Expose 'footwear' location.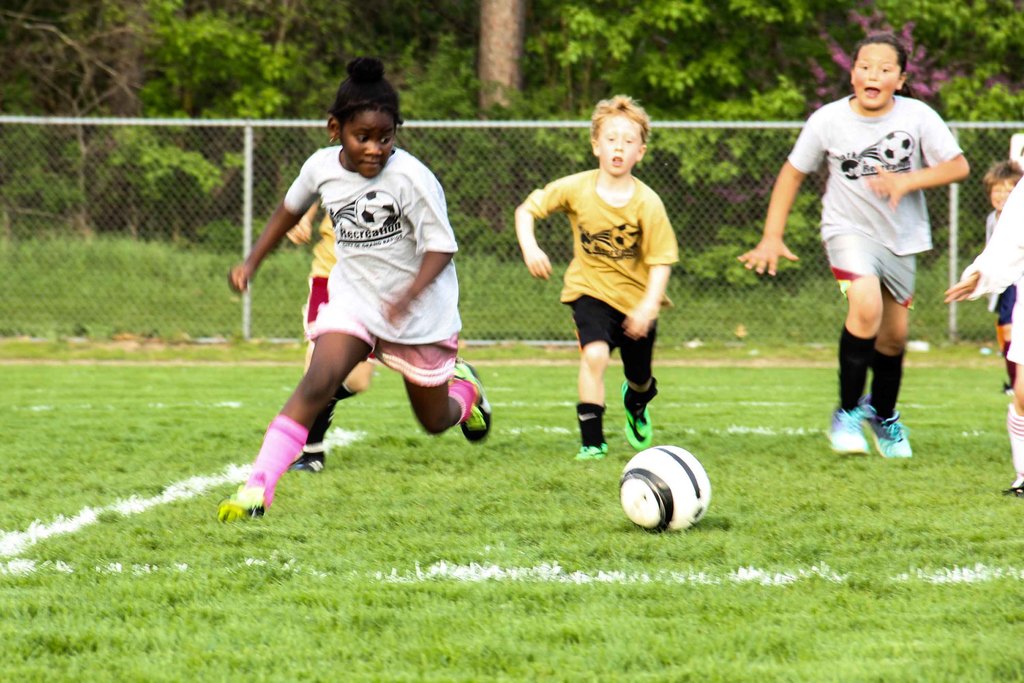
Exposed at box=[575, 439, 616, 465].
